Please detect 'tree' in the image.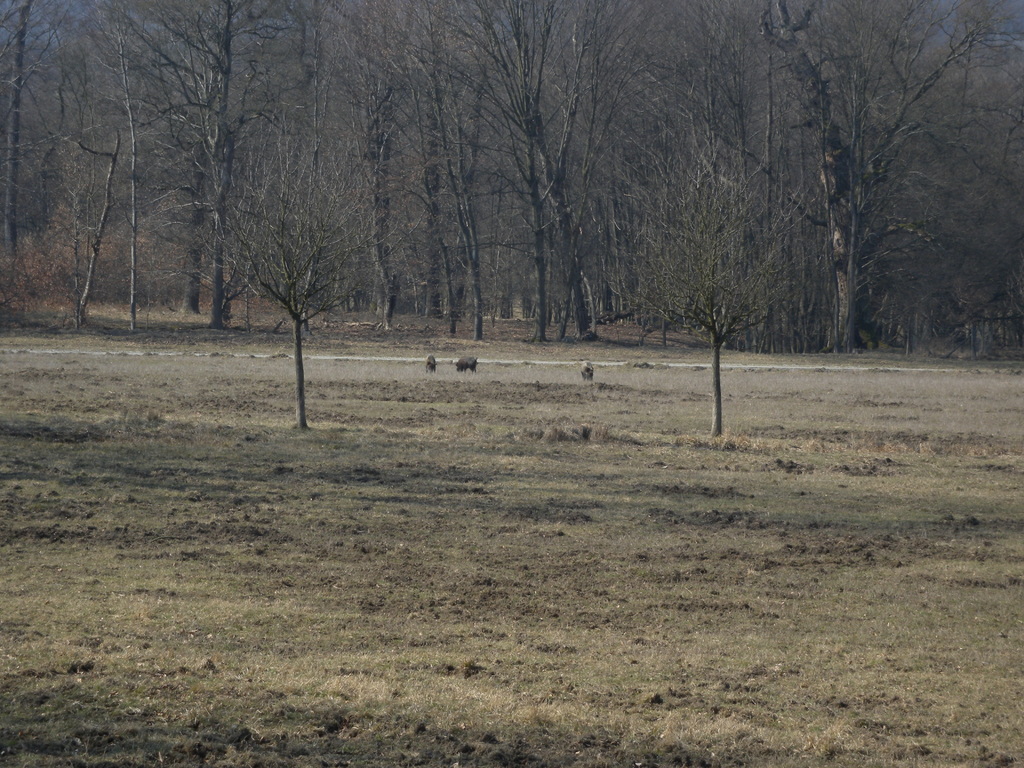
613:129:813:435.
